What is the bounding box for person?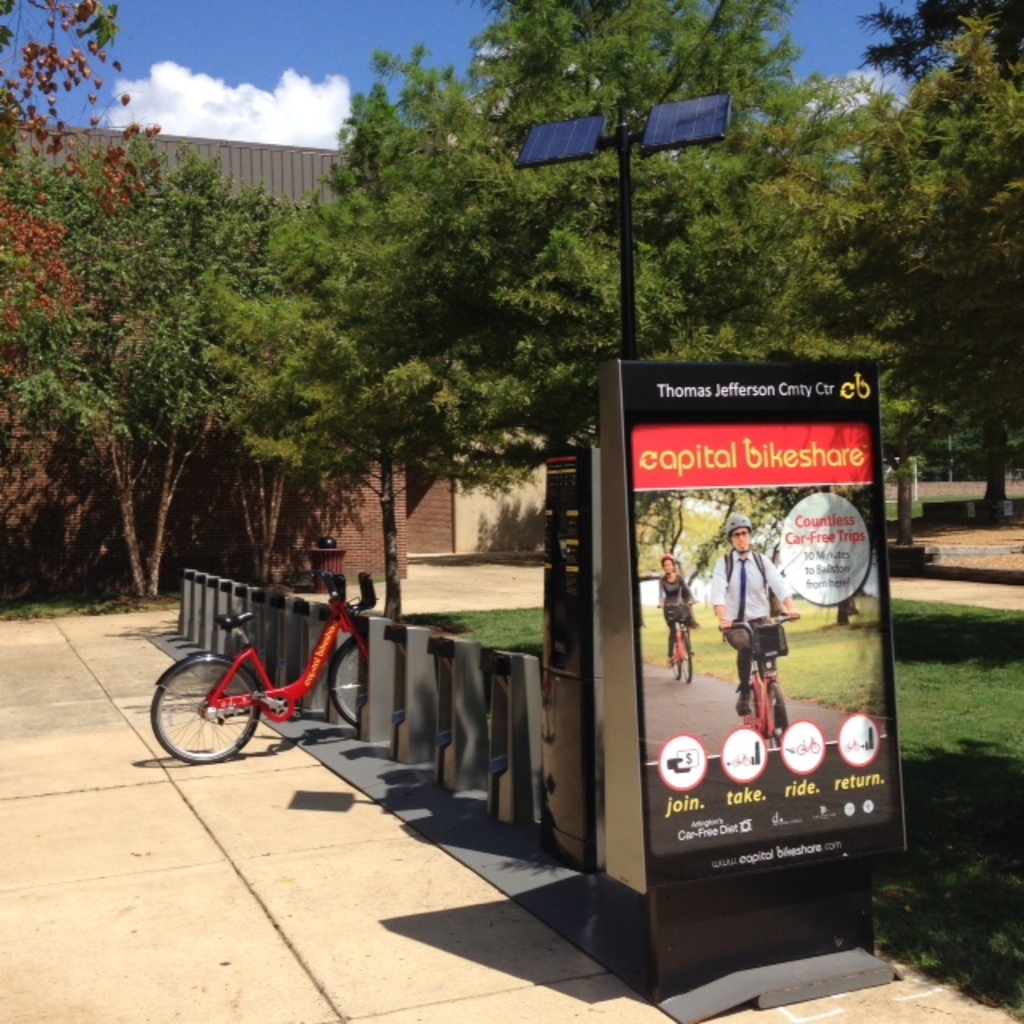
l=659, t=554, r=699, b=664.
